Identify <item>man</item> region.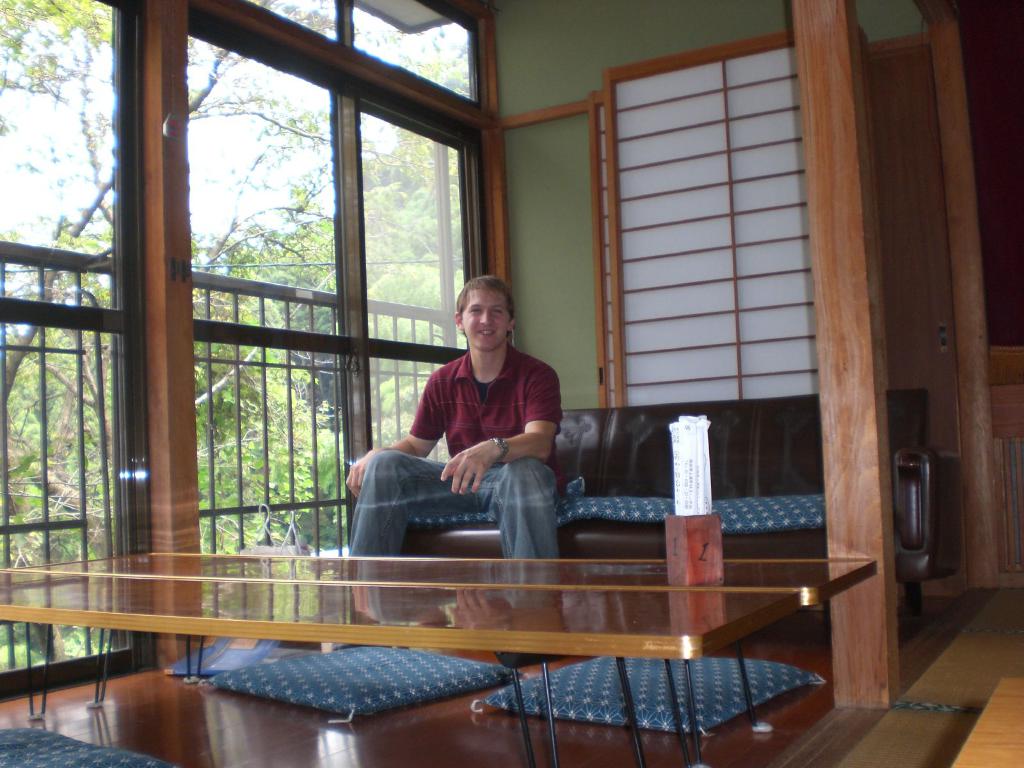
Region: 346, 270, 565, 639.
